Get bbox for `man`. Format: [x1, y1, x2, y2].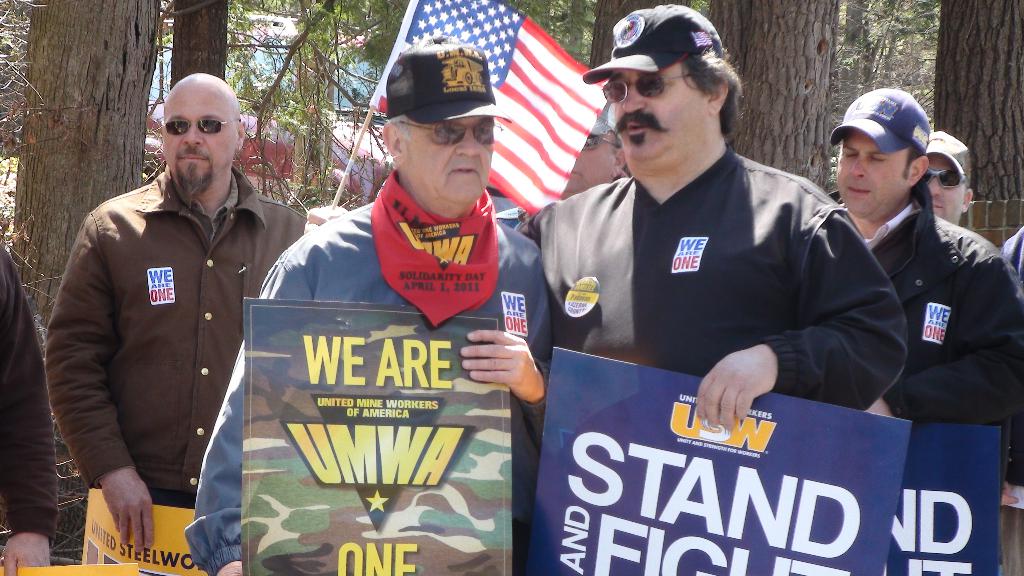
[172, 36, 552, 575].
